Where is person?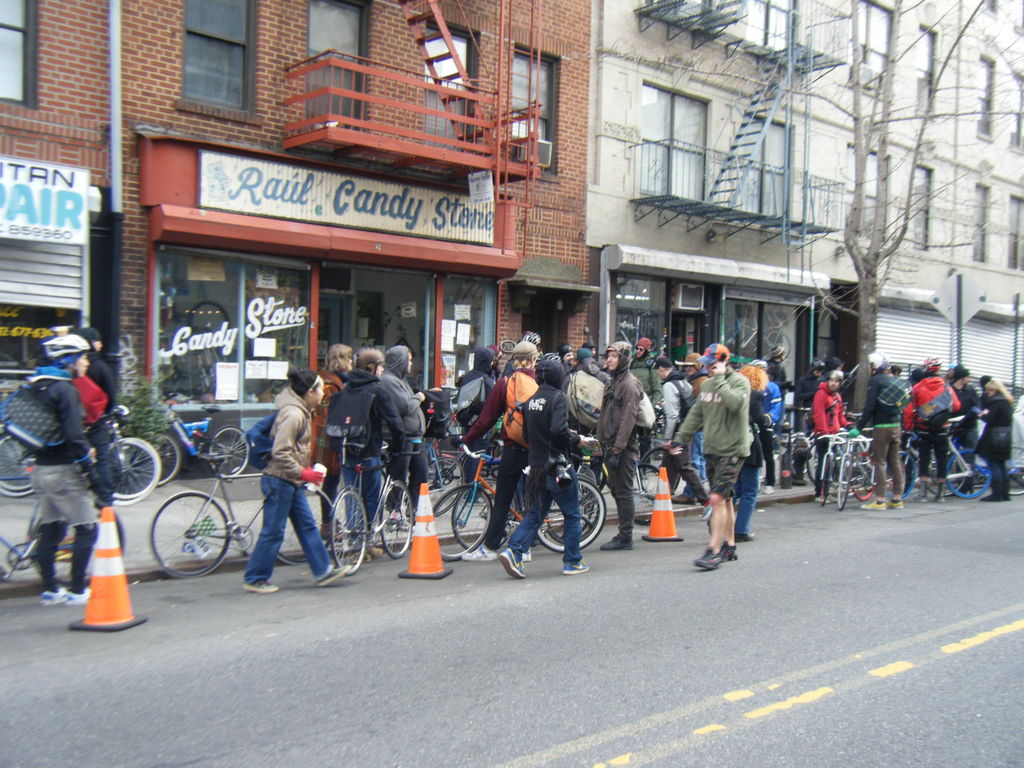
{"x1": 323, "y1": 349, "x2": 409, "y2": 565}.
